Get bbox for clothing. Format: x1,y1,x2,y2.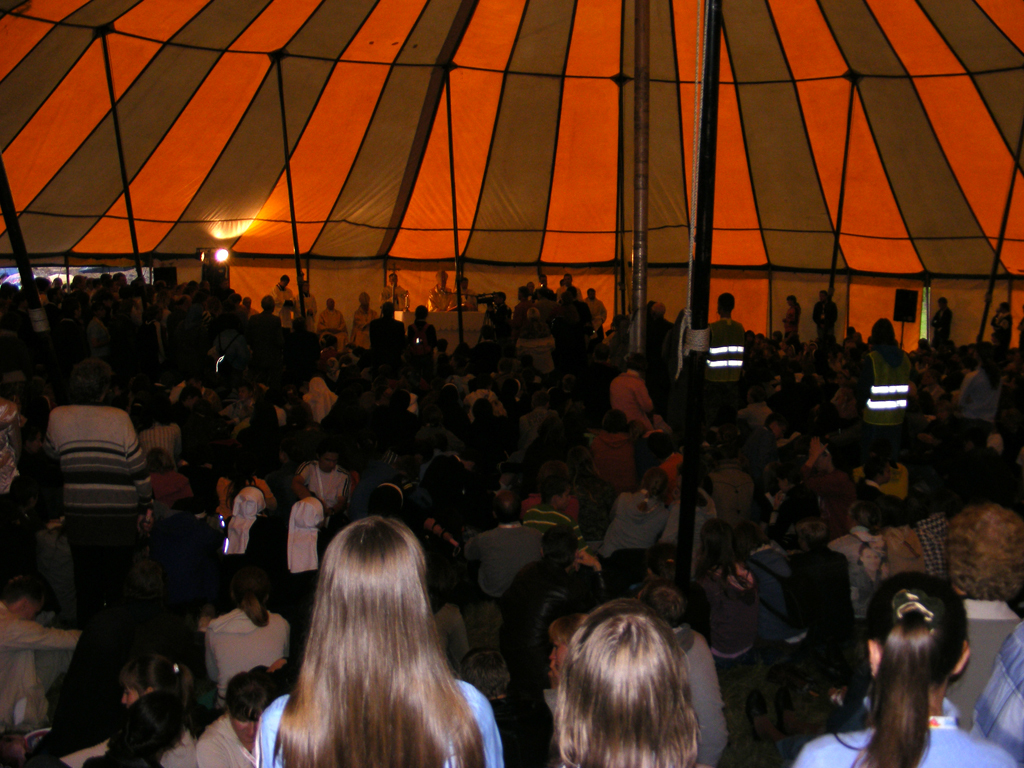
798,717,1011,767.
